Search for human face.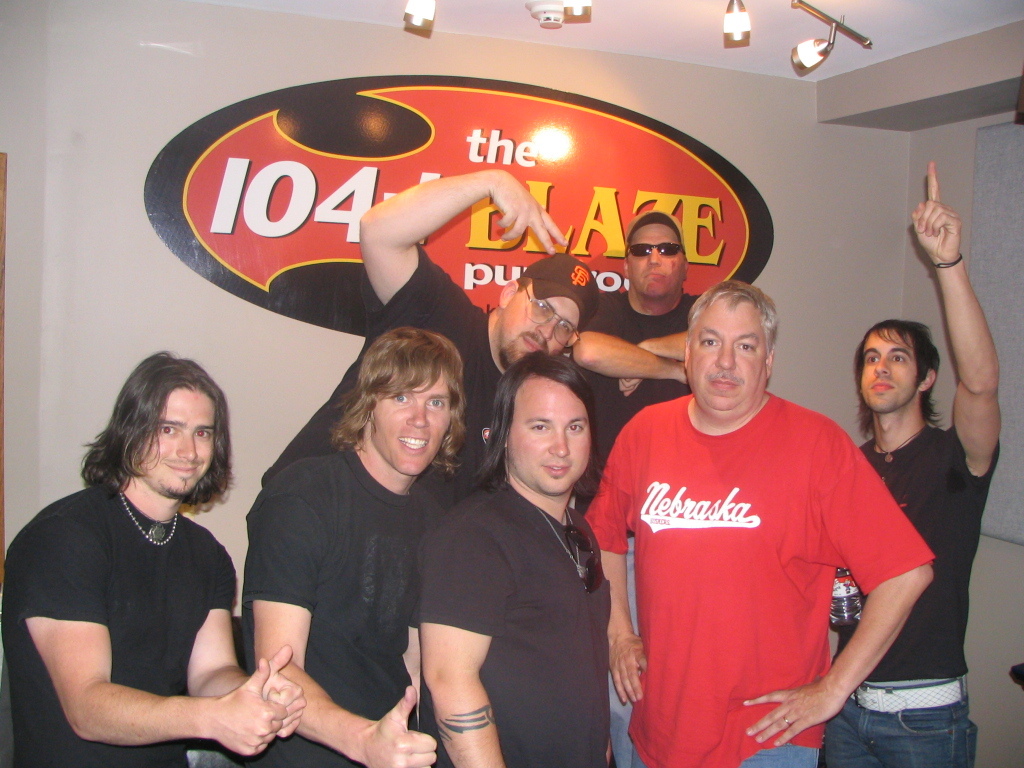
Found at [x1=136, y1=387, x2=212, y2=497].
